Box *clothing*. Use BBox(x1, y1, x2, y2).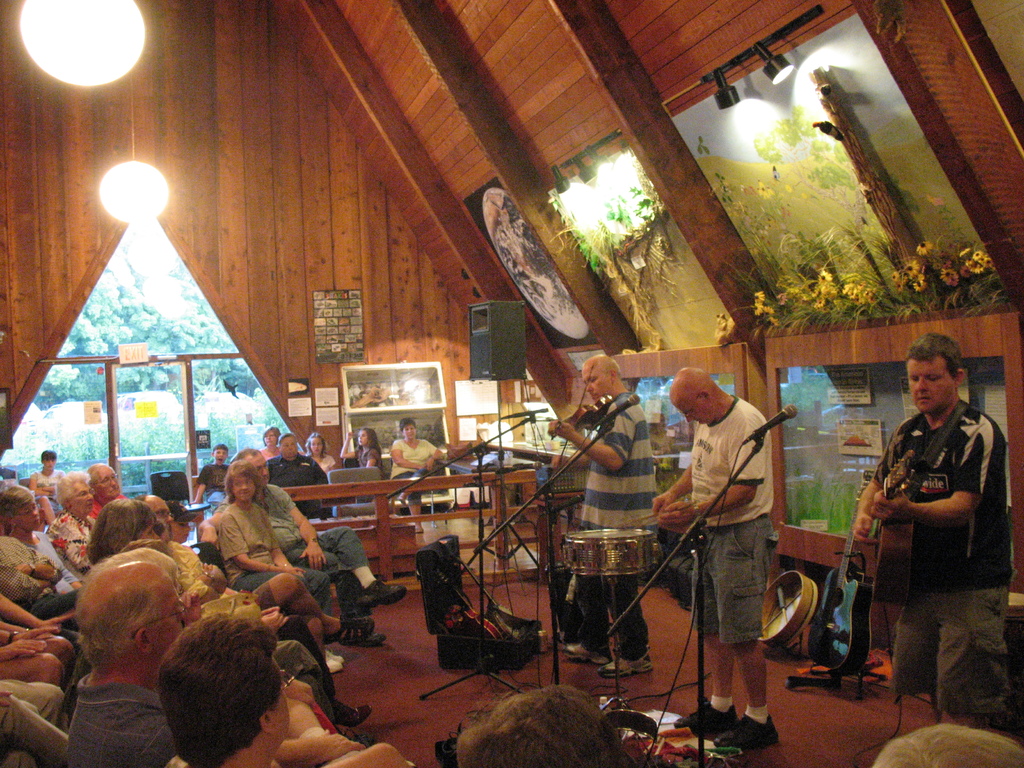
BBox(59, 669, 179, 767).
